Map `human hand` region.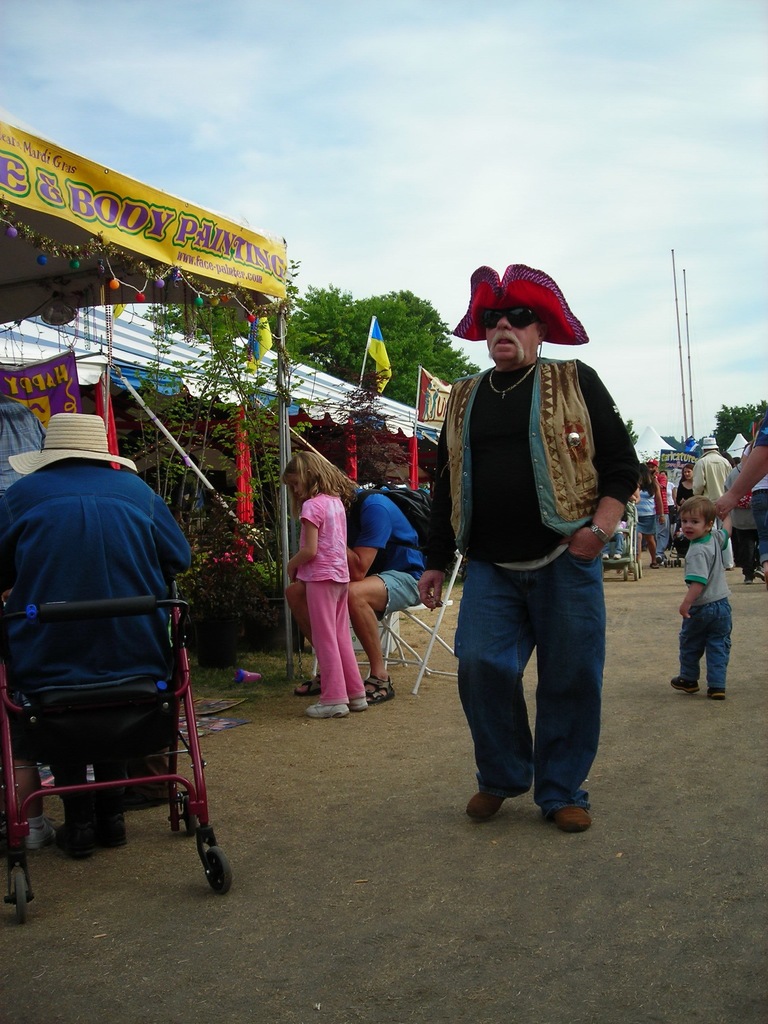
Mapped to (717,489,737,519).
